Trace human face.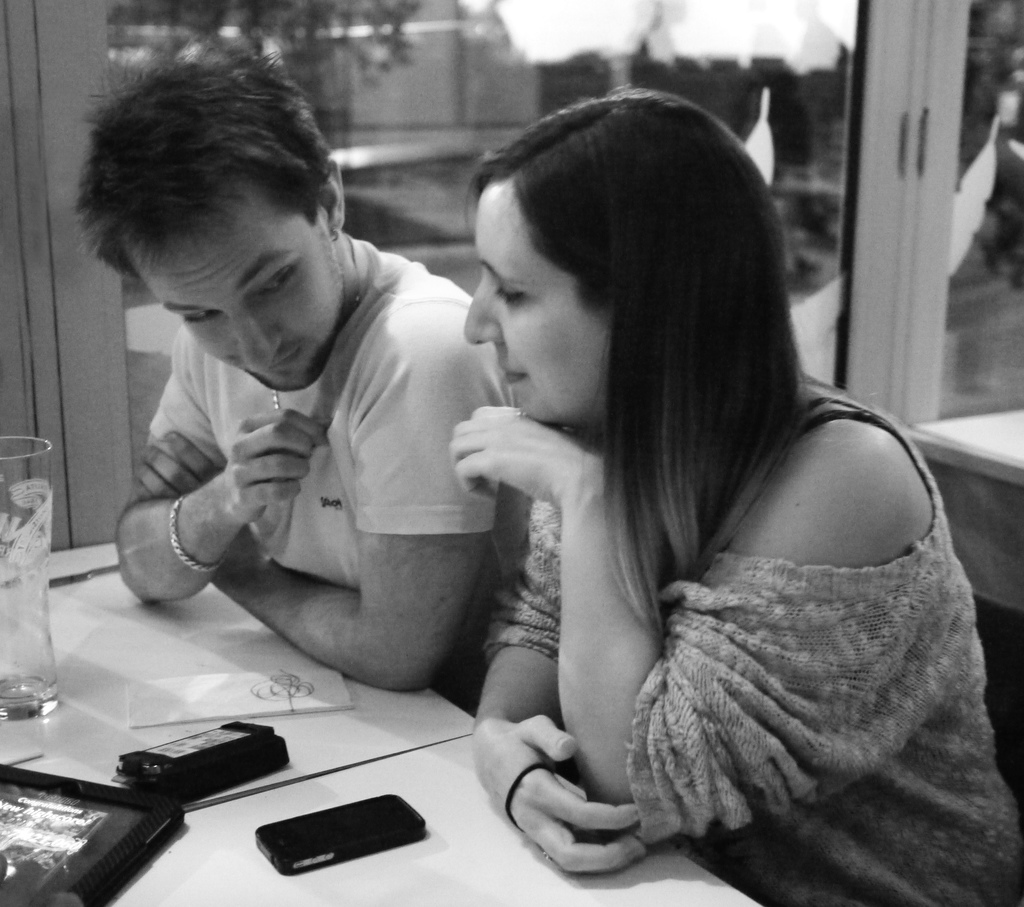
Traced to 465,178,615,433.
